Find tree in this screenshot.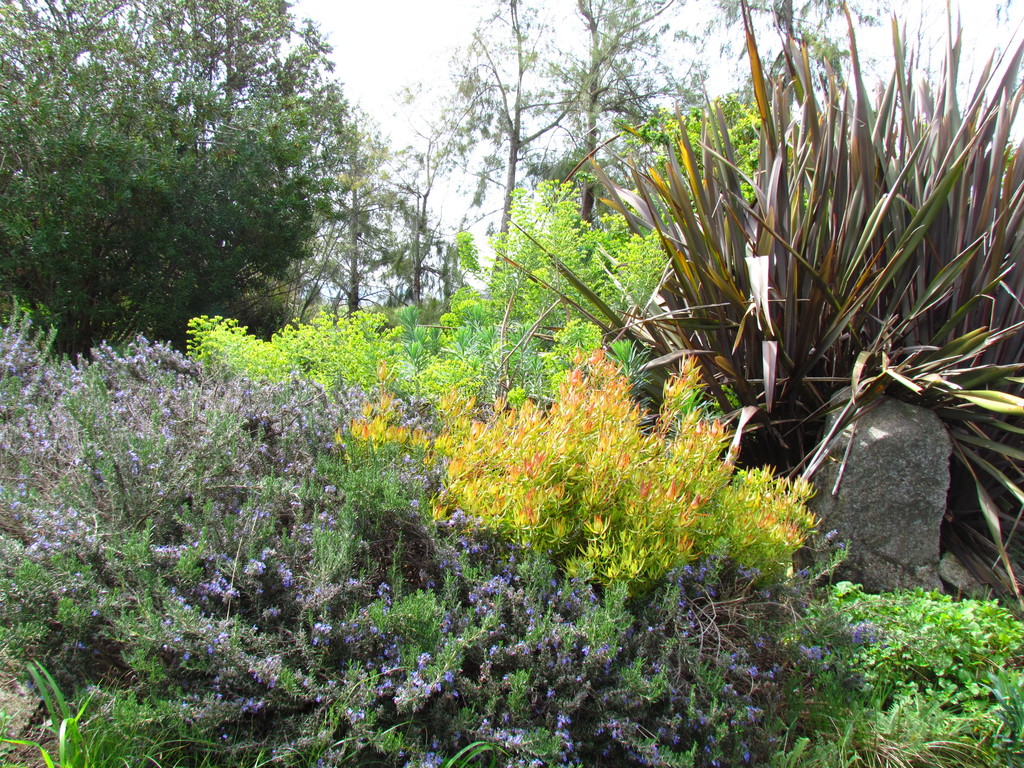
The bounding box for tree is detection(557, 0, 690, 234).
